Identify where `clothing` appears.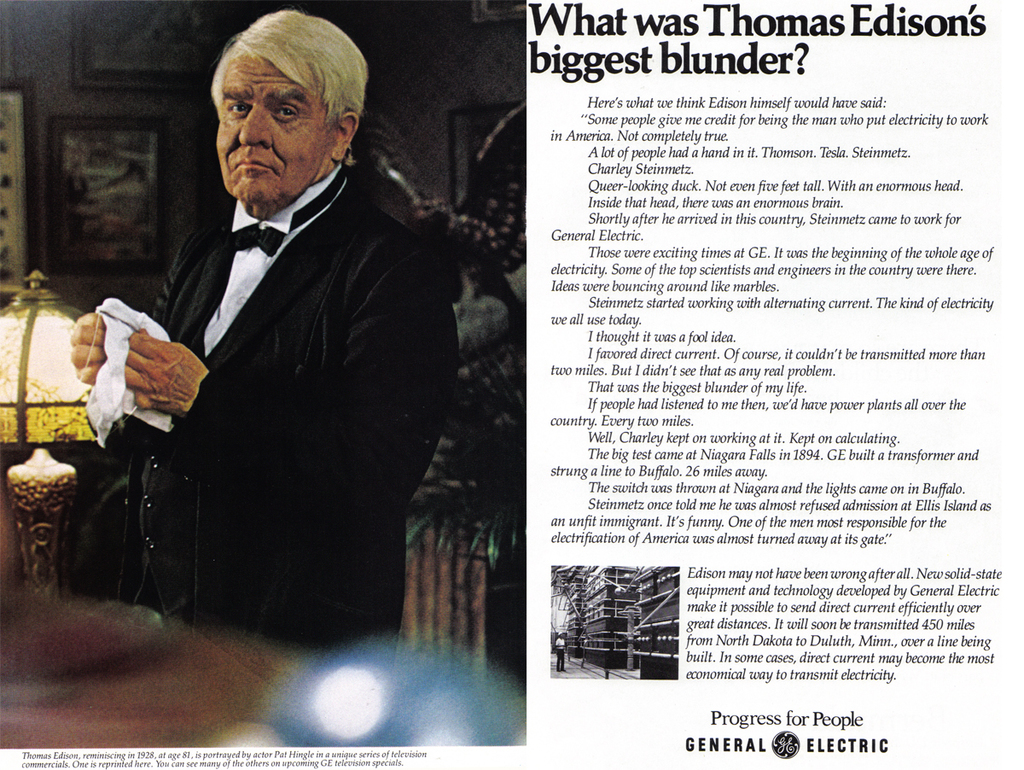
Appears at l=87, t=84, r=443, b=680.
